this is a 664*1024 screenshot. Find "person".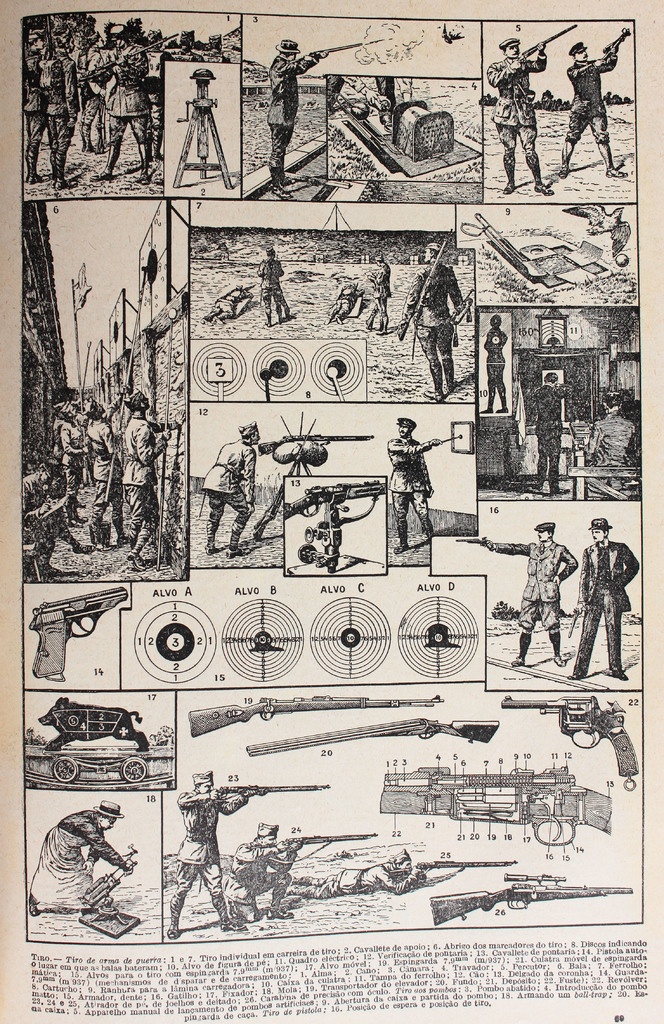
Bounding box: box=[169, 26, 206, 63].
